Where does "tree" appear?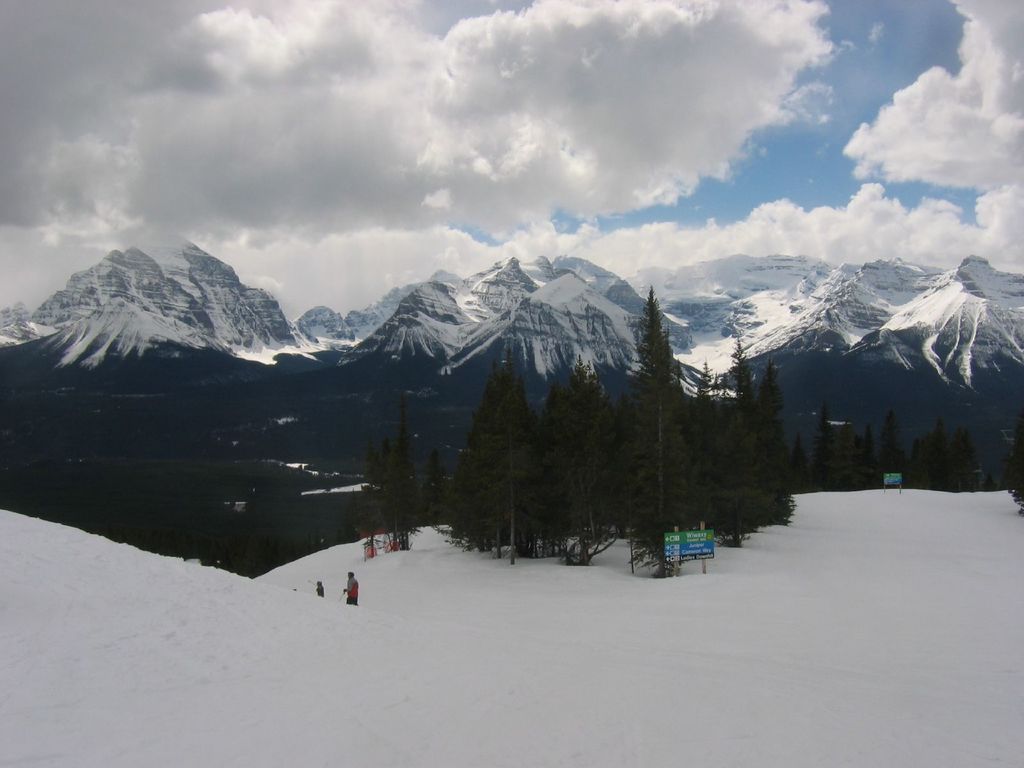
Appears at box(341, 497, 362, 543).
